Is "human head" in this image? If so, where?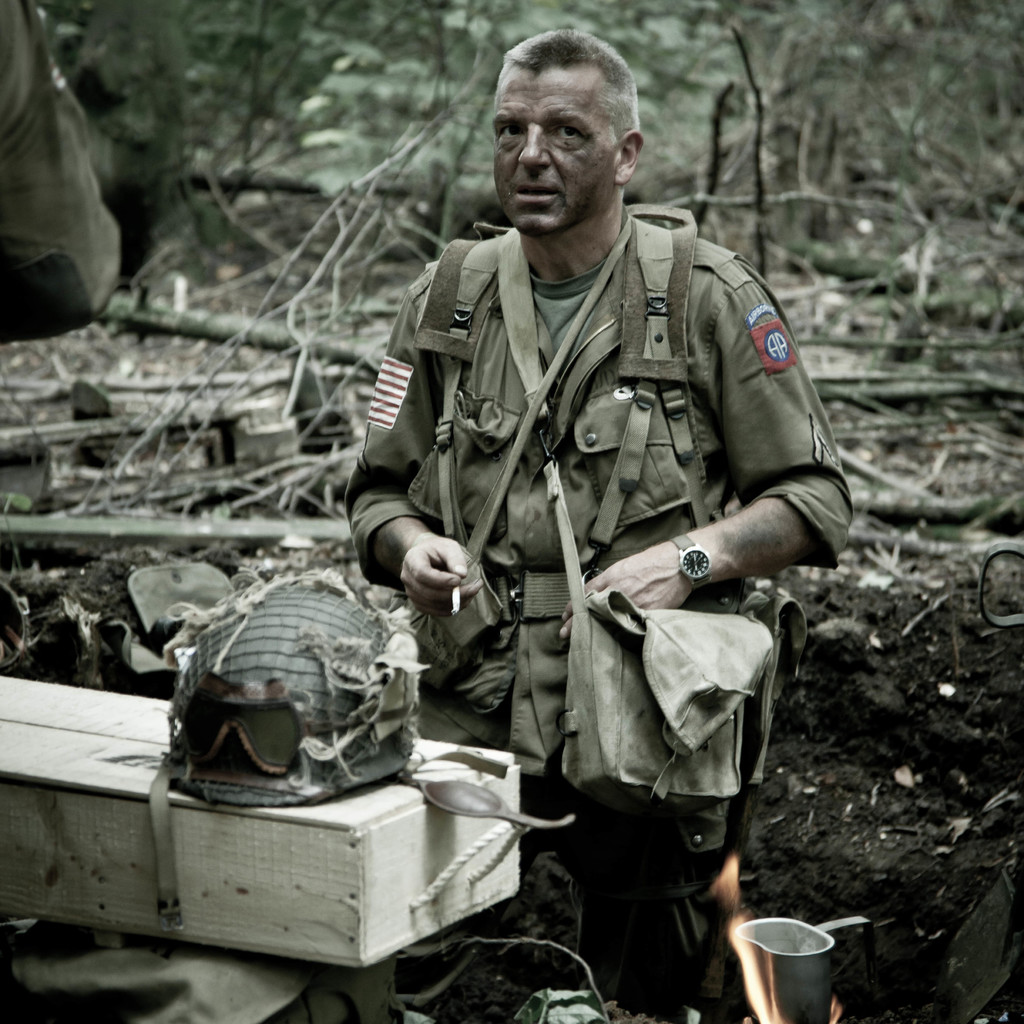
Yes, at x1=468, y1=25, x2=662, y2=250.
